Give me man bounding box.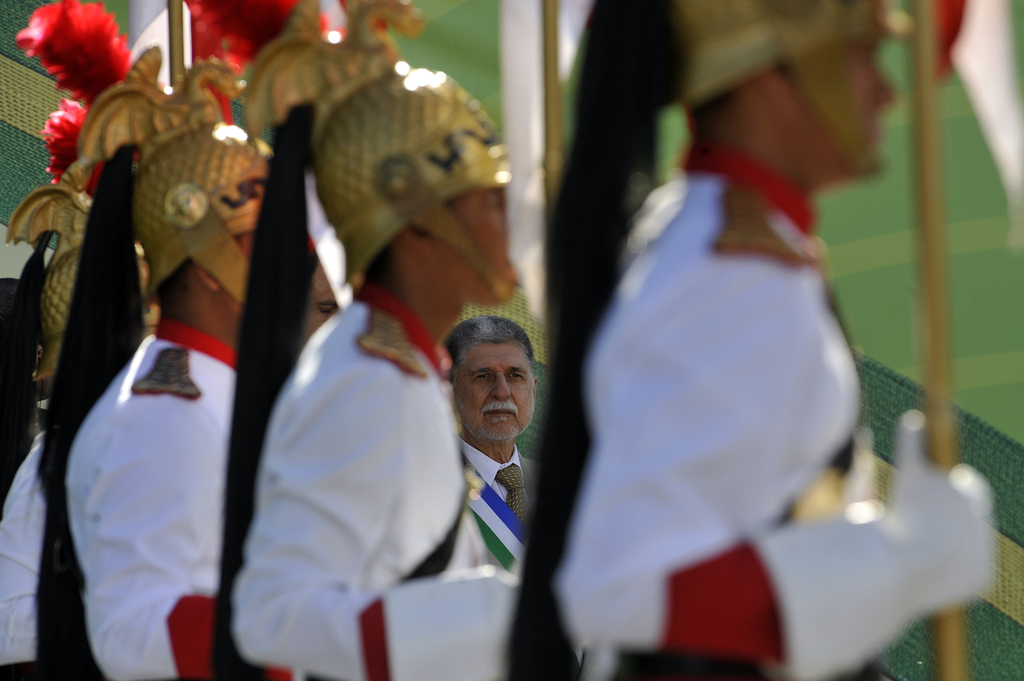
[587, 0, 998, 680].
